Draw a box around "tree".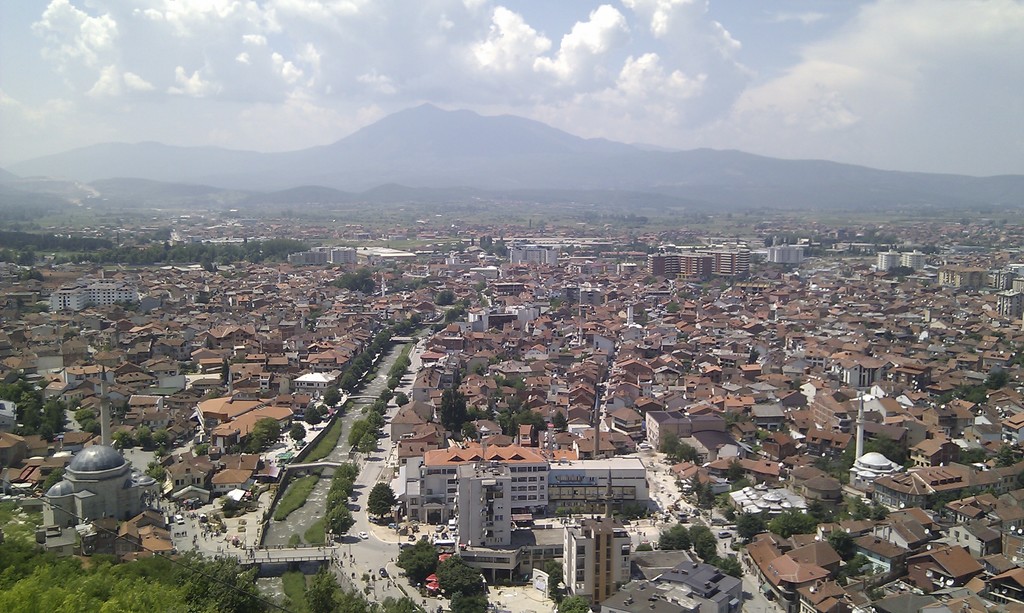
(449,588,484,612).
